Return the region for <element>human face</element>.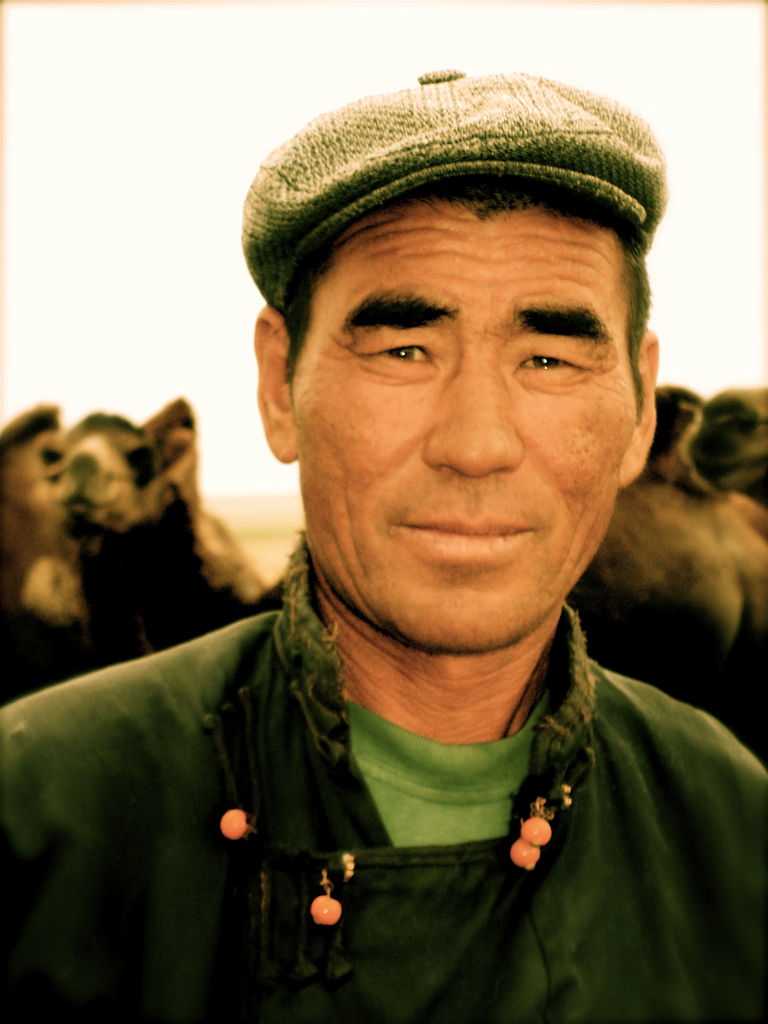
[left=295, top=209, right=634, bottom=653].
